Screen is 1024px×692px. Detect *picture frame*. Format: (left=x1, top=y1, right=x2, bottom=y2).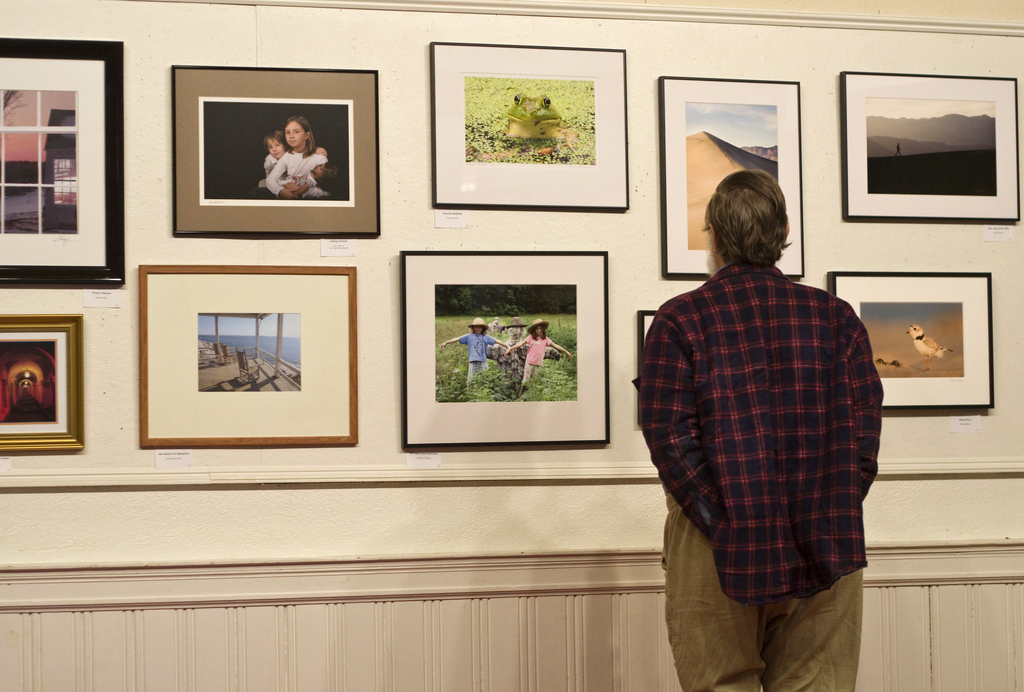
(left=401, top=249, right=614, bottom=449).
